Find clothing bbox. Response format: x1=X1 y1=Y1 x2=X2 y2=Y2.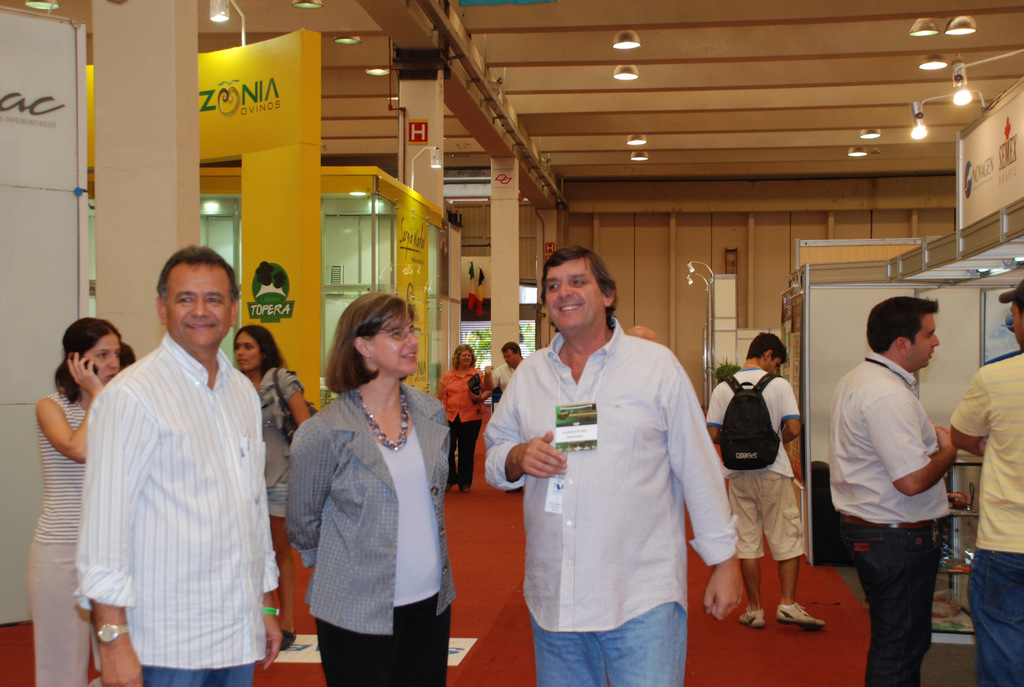
x1=829 y1=345 x2=946 y2=686.
